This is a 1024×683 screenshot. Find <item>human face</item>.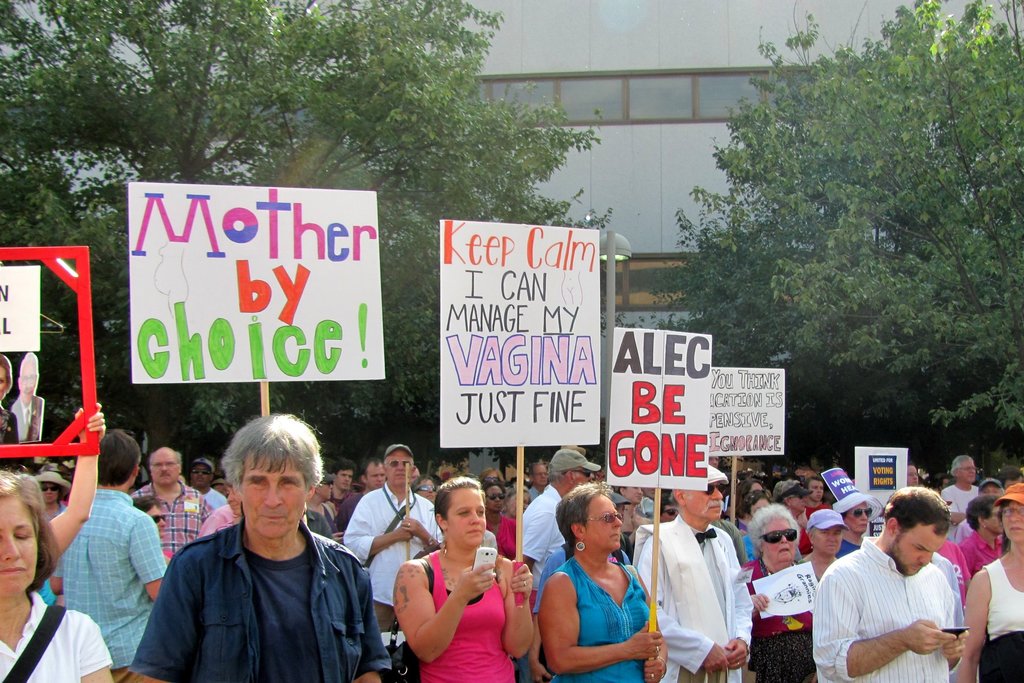
Bounding box: box=[147, 449, 179, 490].
